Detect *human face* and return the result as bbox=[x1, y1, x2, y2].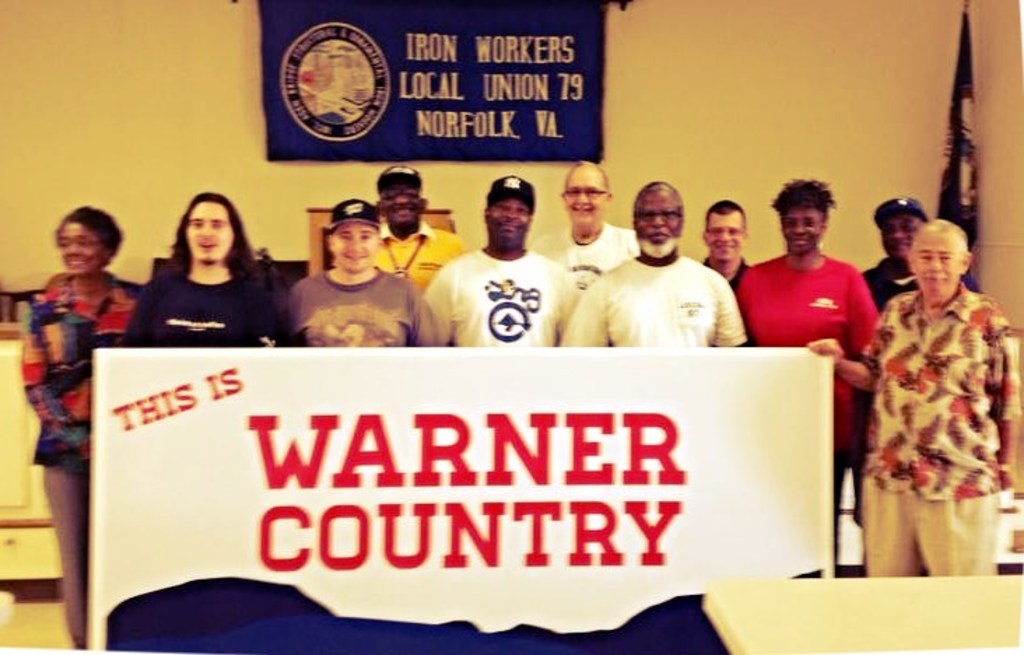
bbox=[783, 209, 824, 259].
